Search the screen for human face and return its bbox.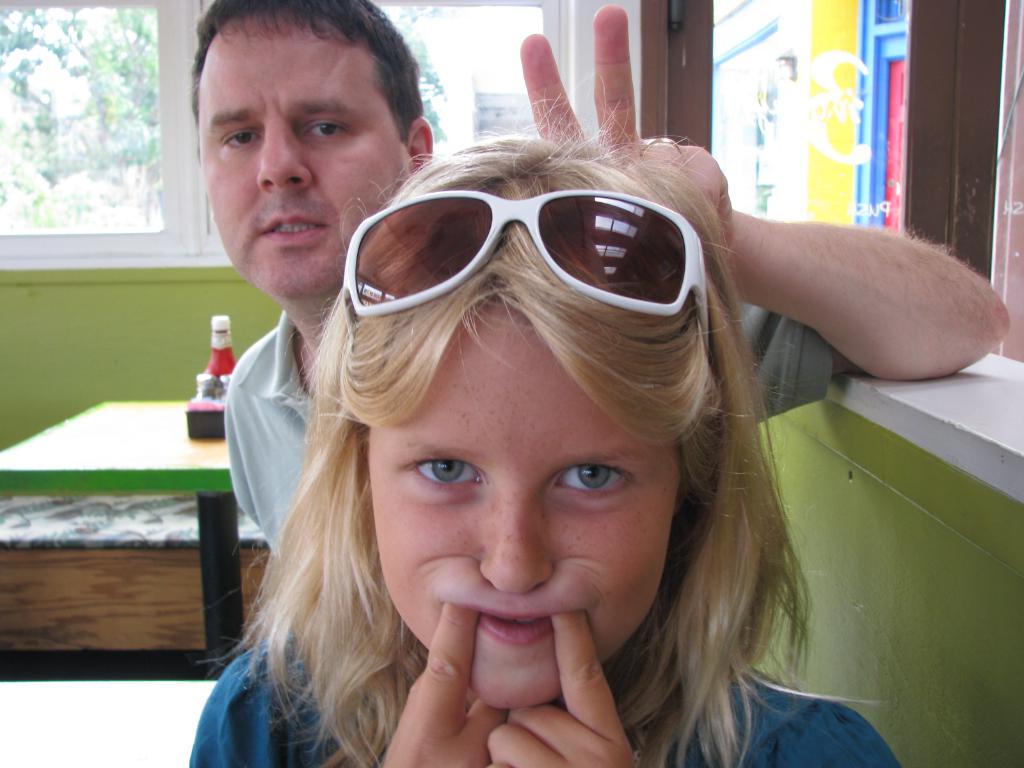
Found: 368 305 682 708.
